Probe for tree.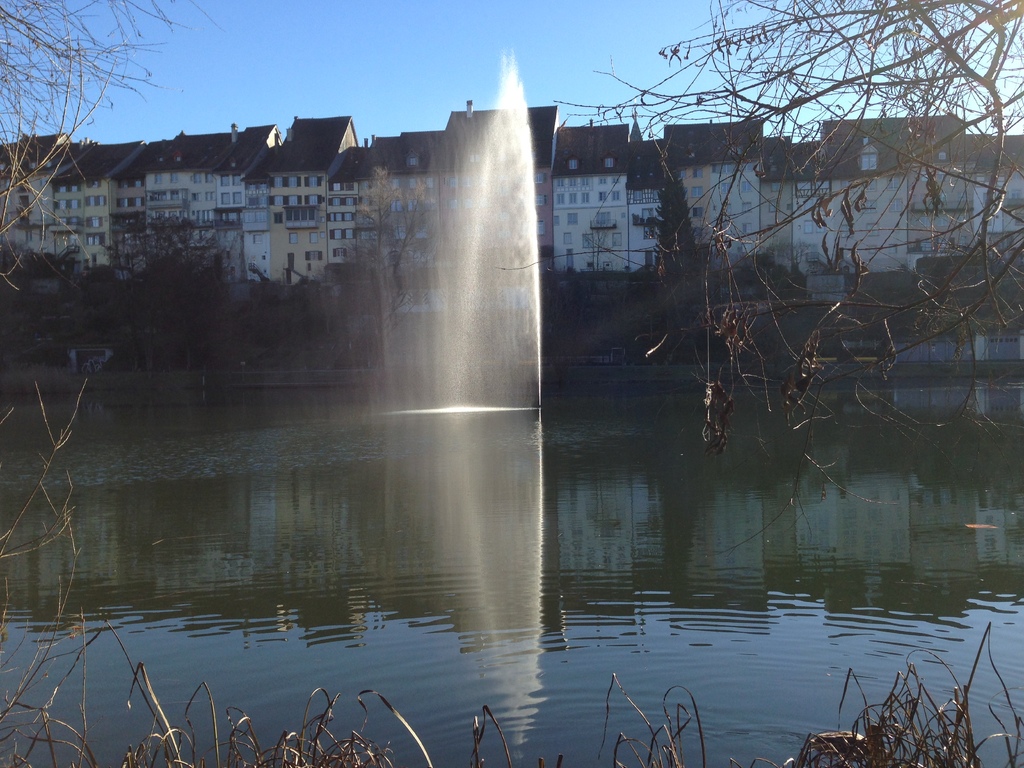
Probe result: box(541, 0, 1023, 552).
